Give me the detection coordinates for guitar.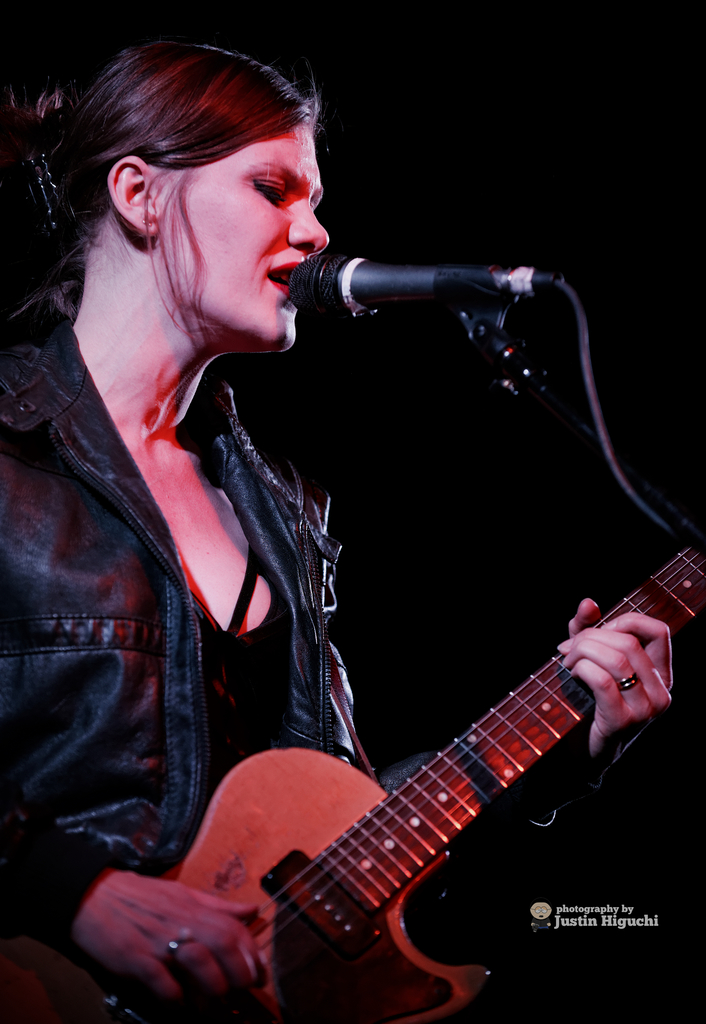
l=0, t=551, r=703, b=1023.
